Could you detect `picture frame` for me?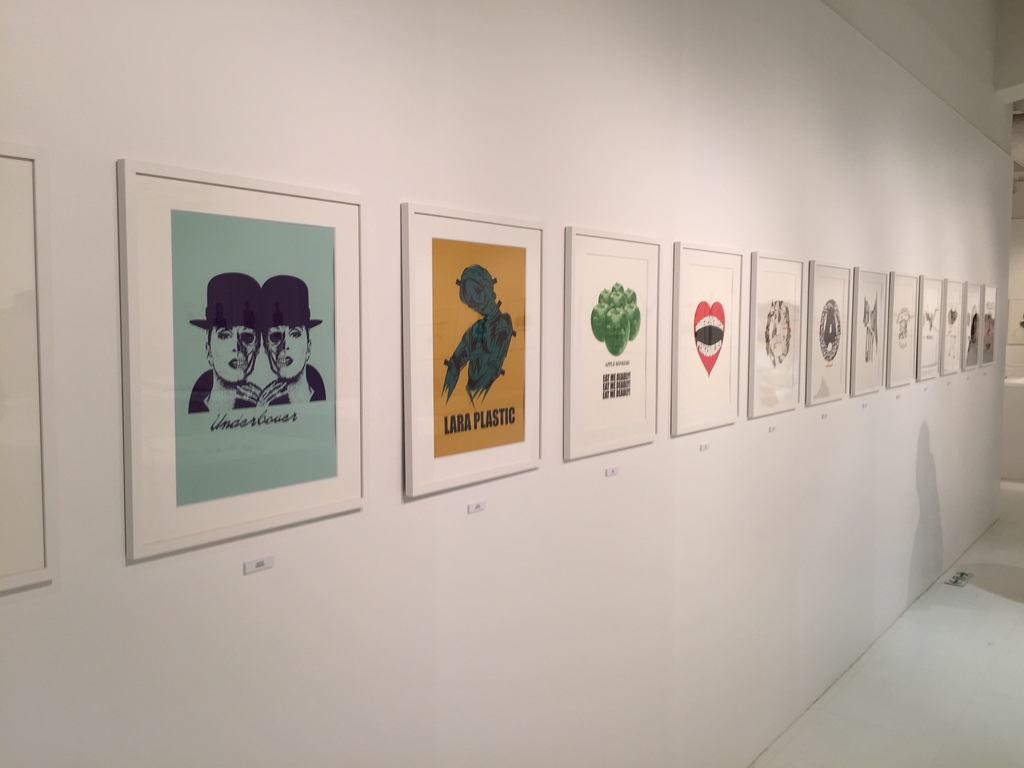
Detection result: locate(809, 262, 852, 406).
